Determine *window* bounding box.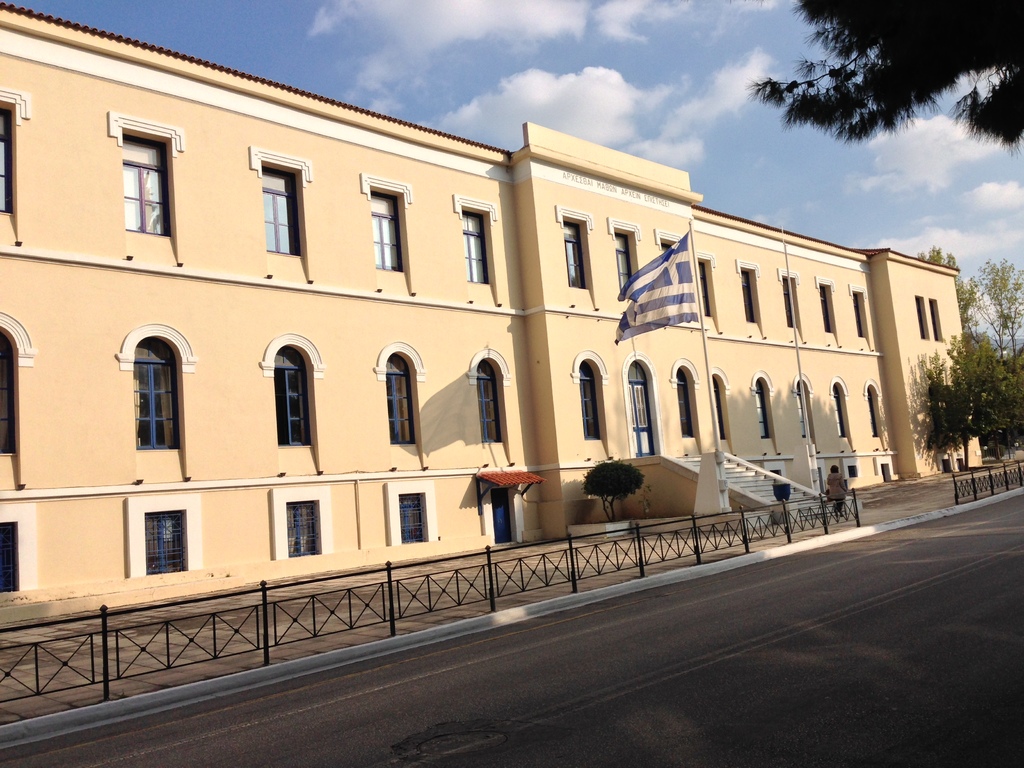
Determined: <box>568,214,590,289</box>.
